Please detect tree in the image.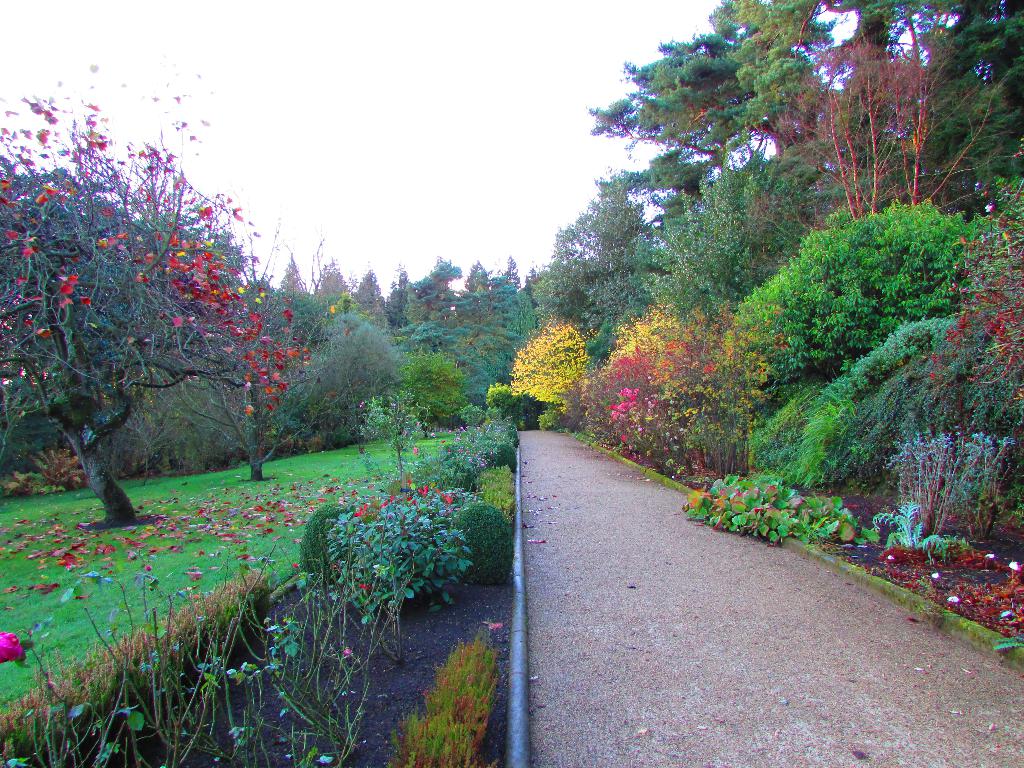
crop(843, 0, 1023, 203).
